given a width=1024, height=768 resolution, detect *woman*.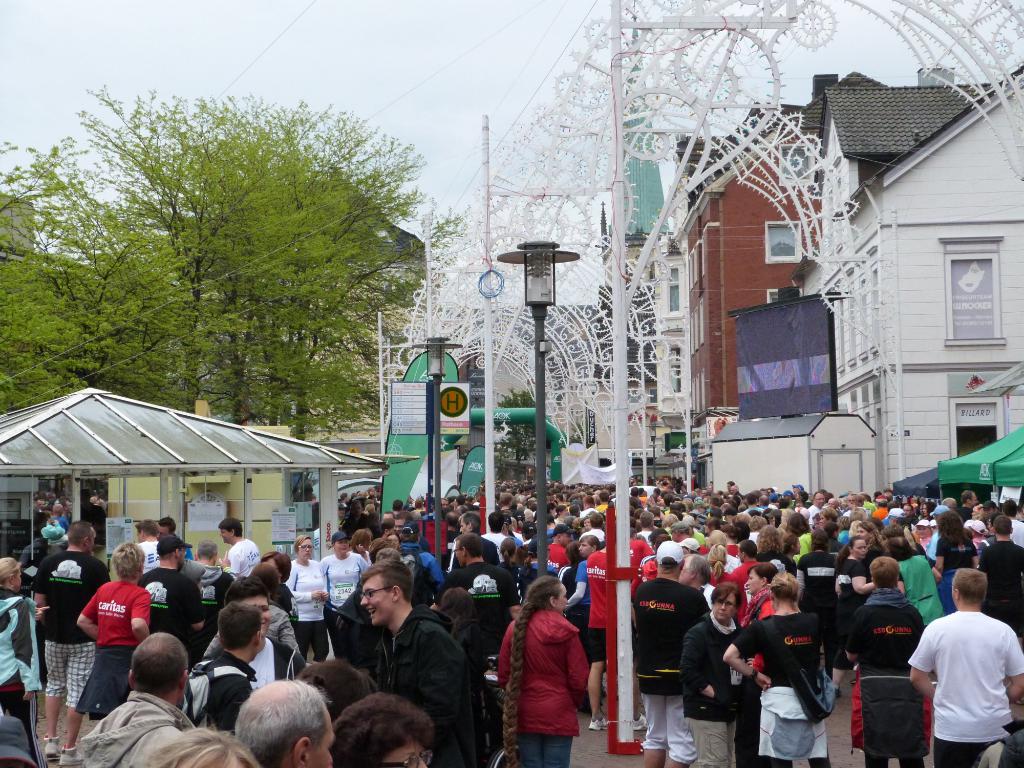
bbox(493, 576, 583, 767).
